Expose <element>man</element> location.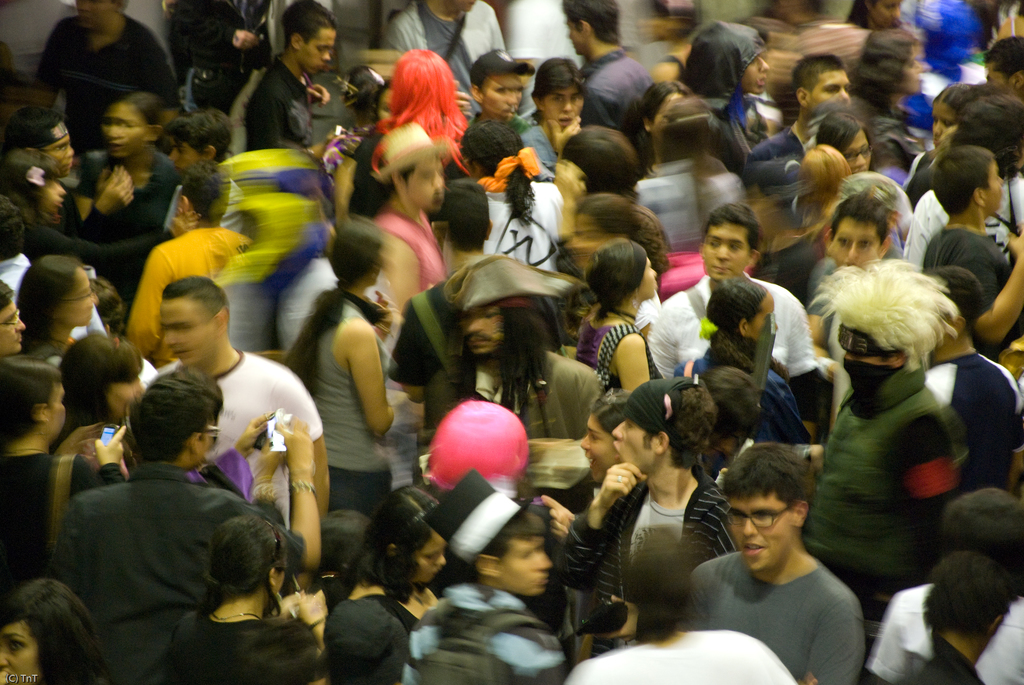
Exposed at (745, 53, 851, 225).
